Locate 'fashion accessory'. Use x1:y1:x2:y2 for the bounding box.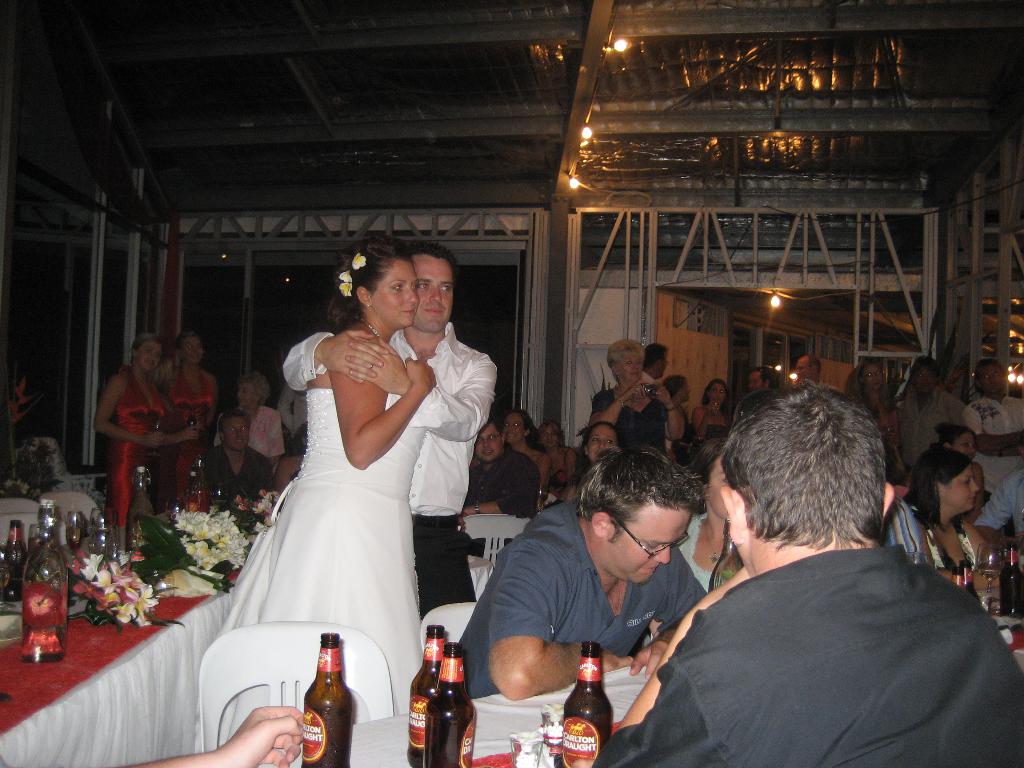
364:301:372:310.
